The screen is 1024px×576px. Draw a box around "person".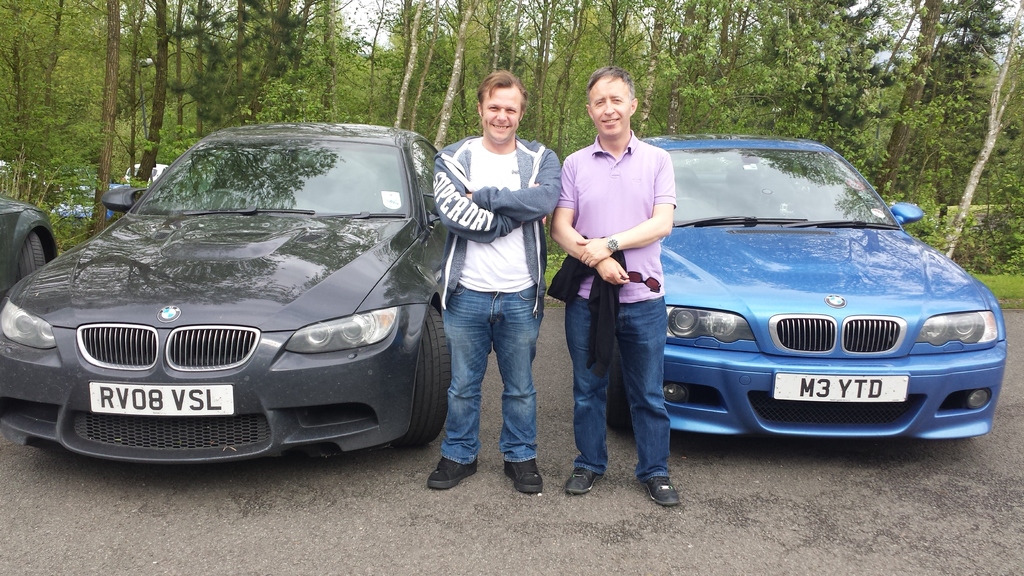
pyautogui.locateOnScreen(424, 72, 570, 499).
